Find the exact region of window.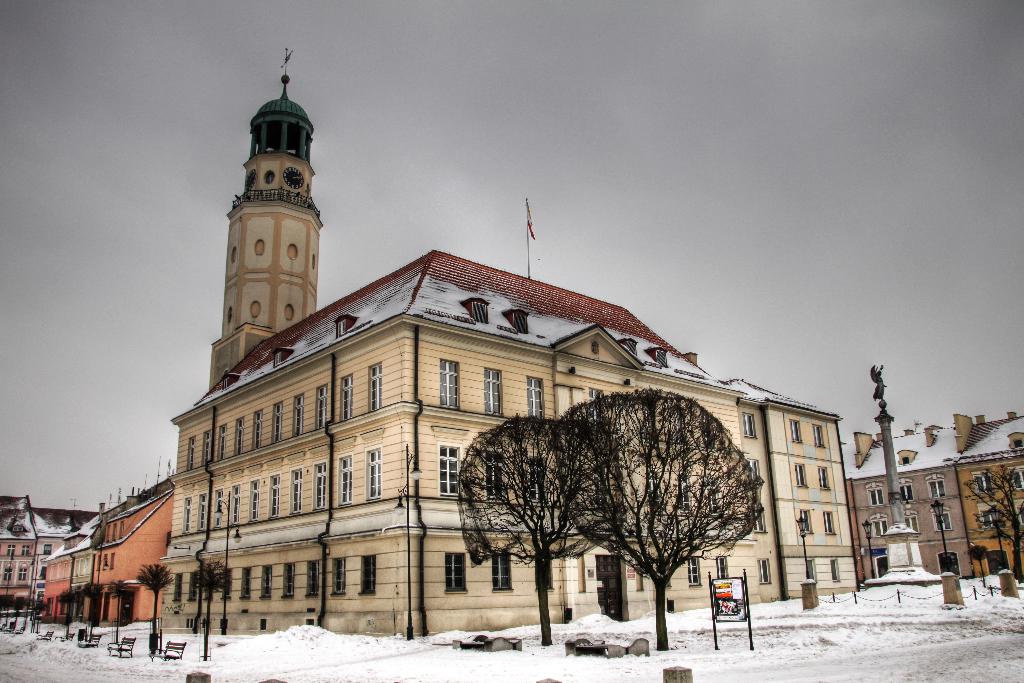
Exact region: select_region(328, 556, 346, 597).
